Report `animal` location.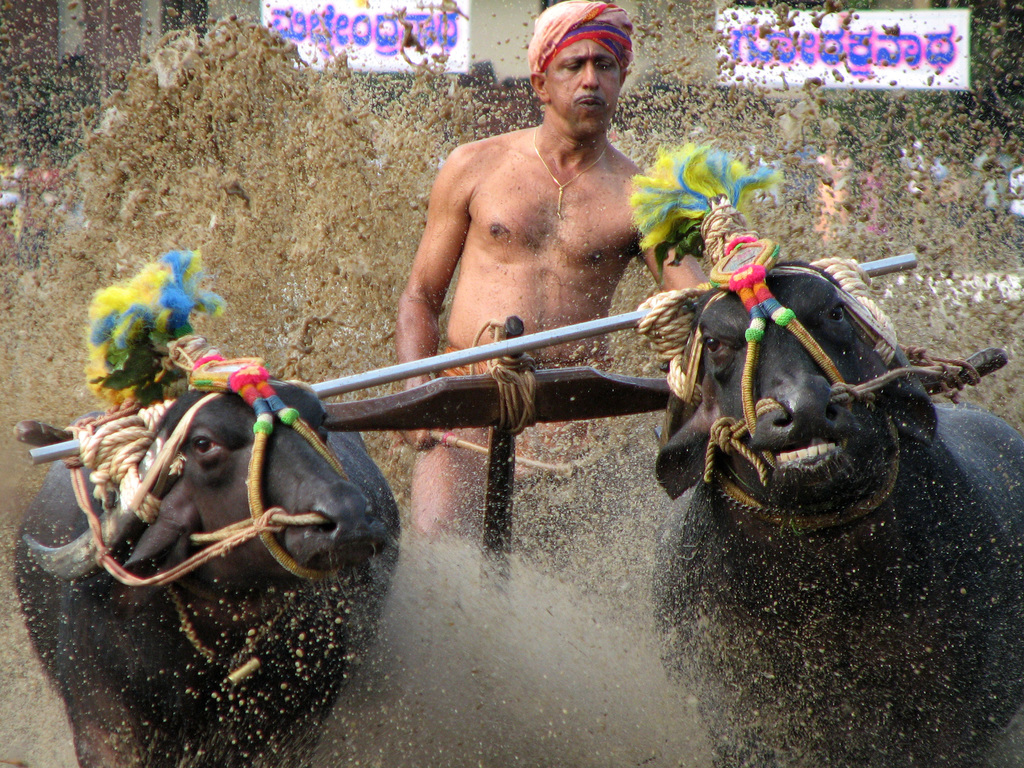
Report: [x1=652, y1=269, x2=1021, y2=765].
